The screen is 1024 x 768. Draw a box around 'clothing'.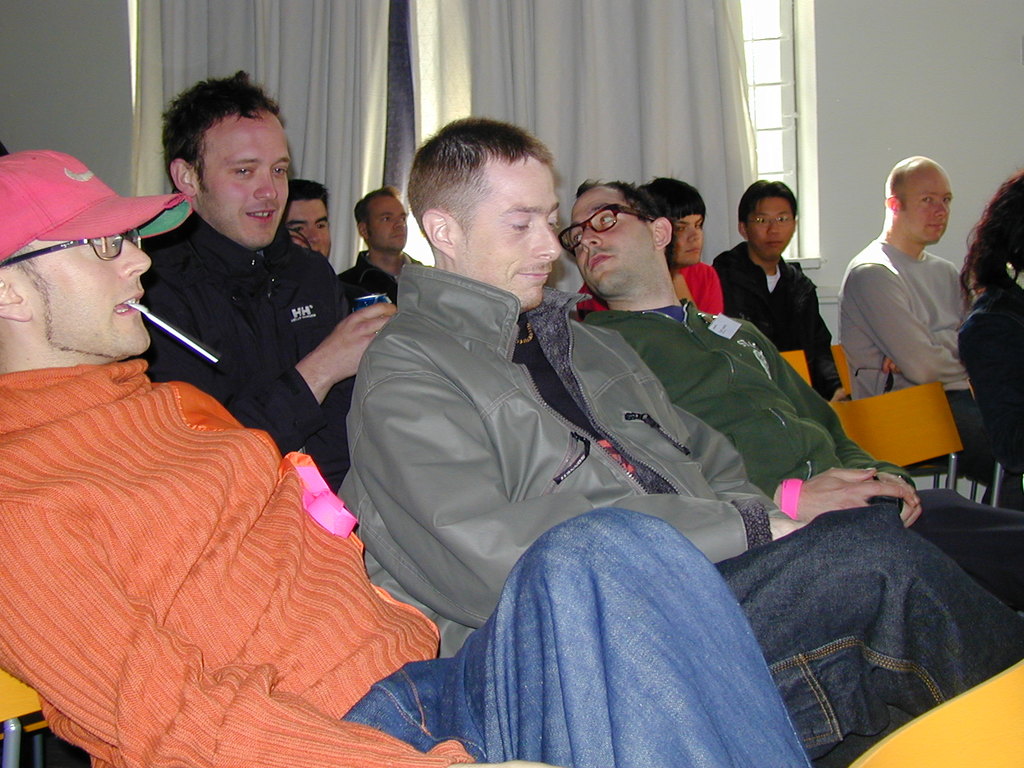
bbox(0, 372, 810, 767).
